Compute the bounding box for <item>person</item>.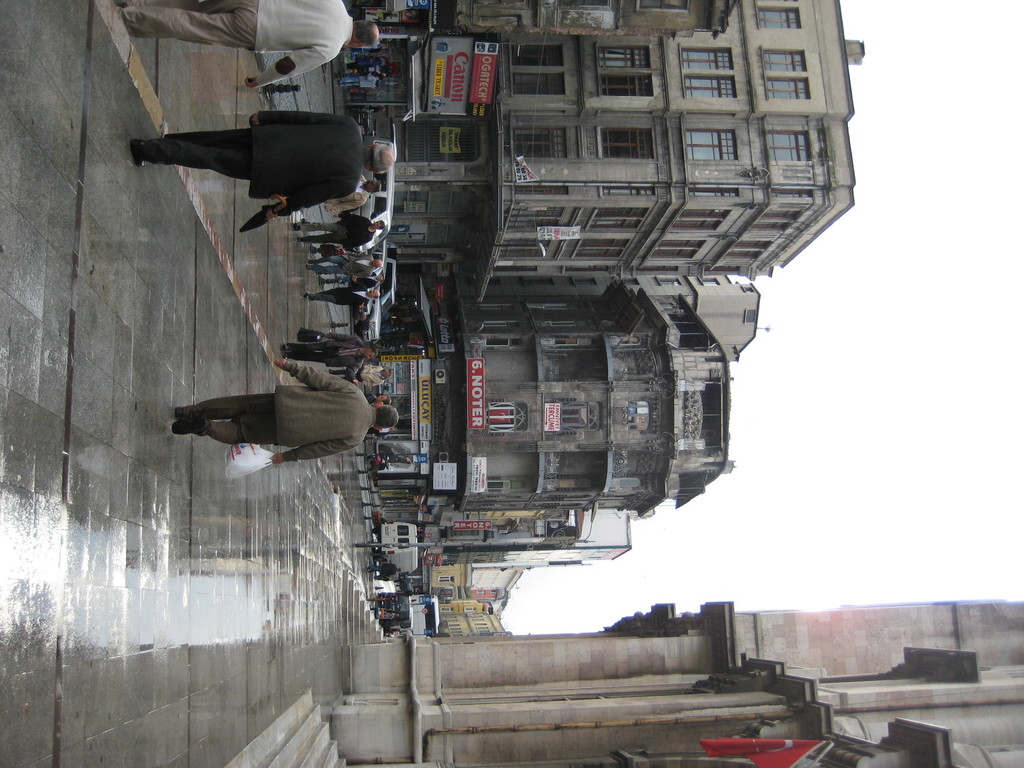
x1=303, y1=252, x2=382, y2=283.
